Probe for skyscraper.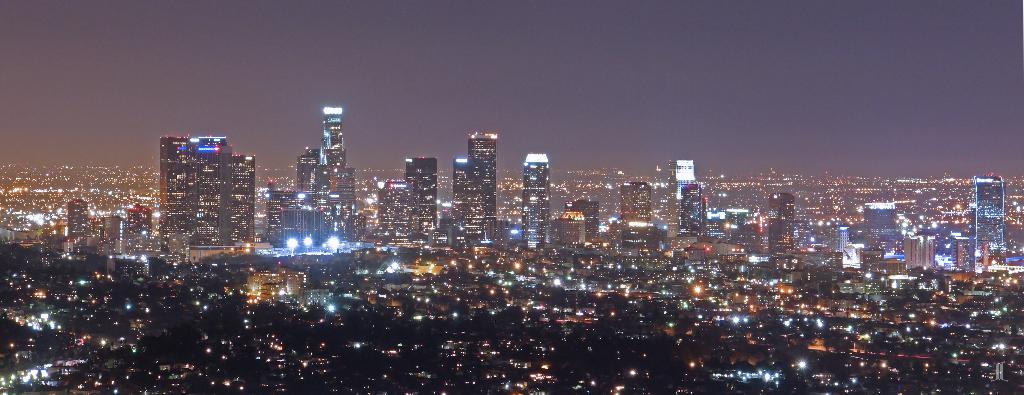
Probe result: Rect(229, 158, 259, 244).
